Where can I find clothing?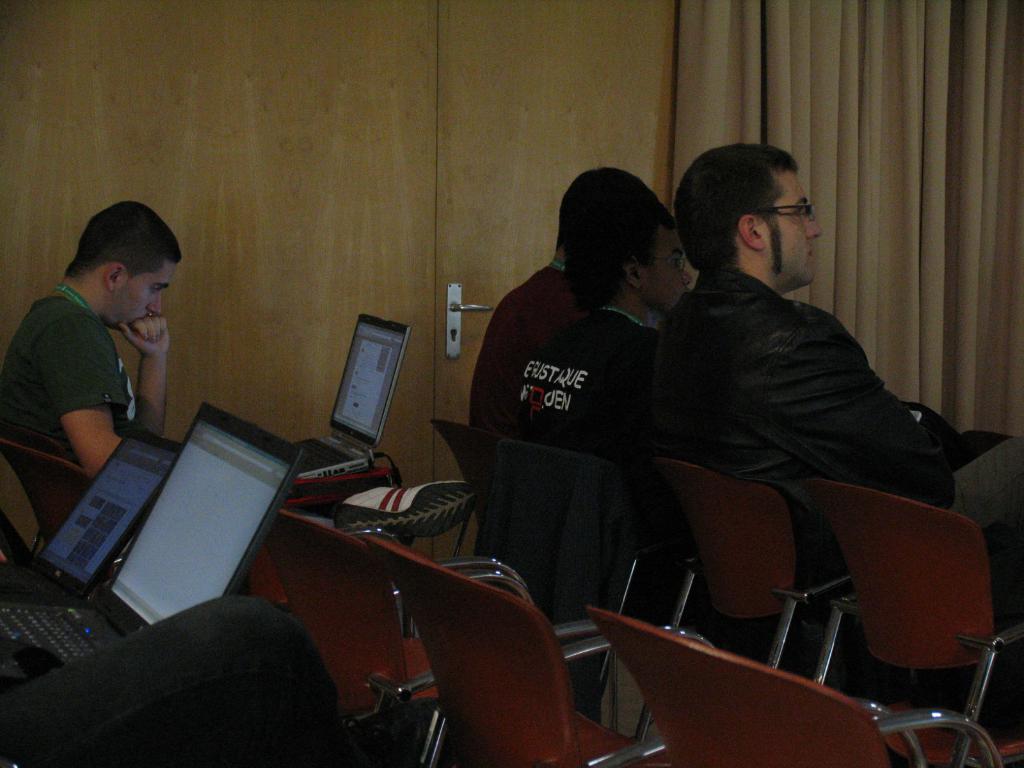
You can find it at {"left": 473, "top": 259, "right": 592, "bottom": 430}.
